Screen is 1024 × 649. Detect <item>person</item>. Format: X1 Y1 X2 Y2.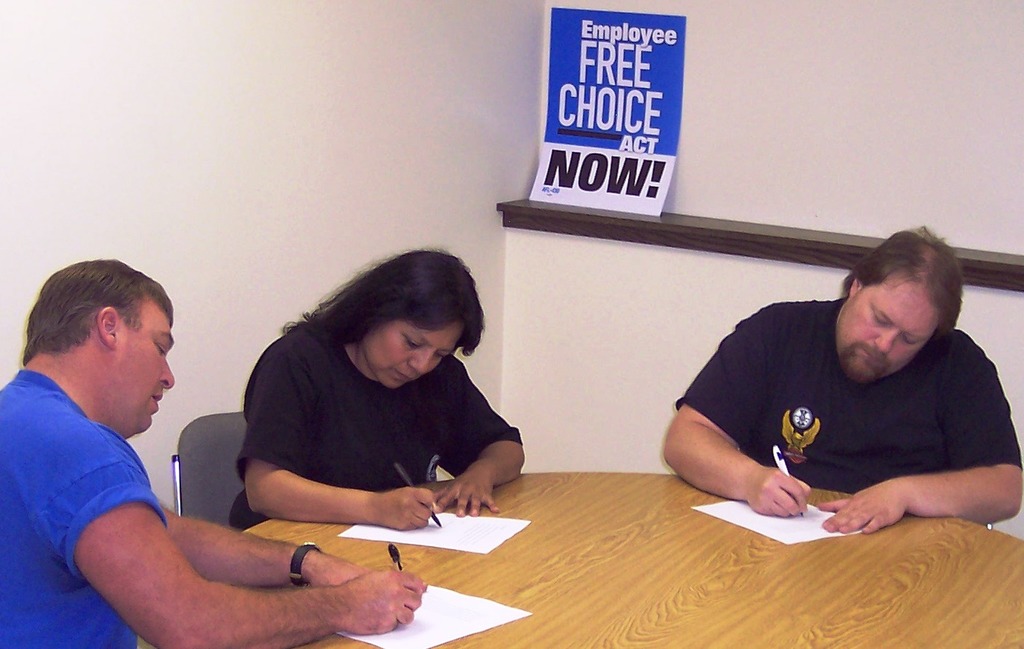
0 254 426 648.
